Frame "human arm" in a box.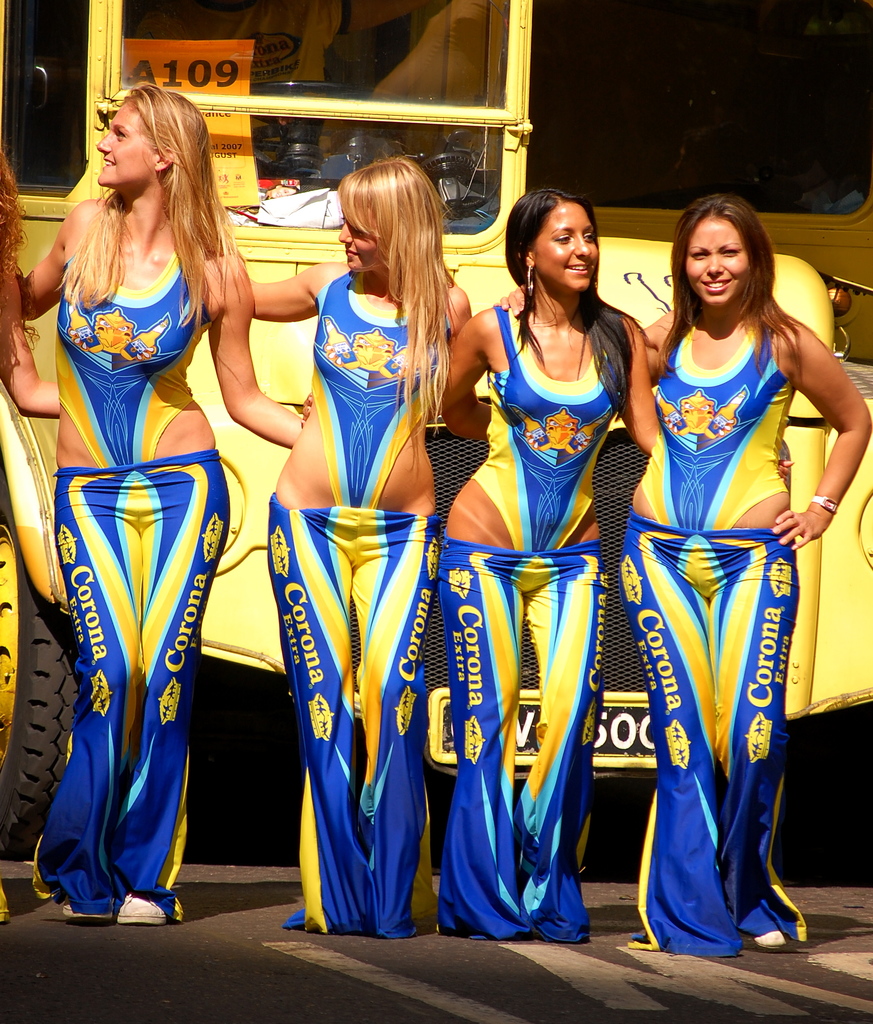
(x1=428, y1=290, x2=506, y2=452).
